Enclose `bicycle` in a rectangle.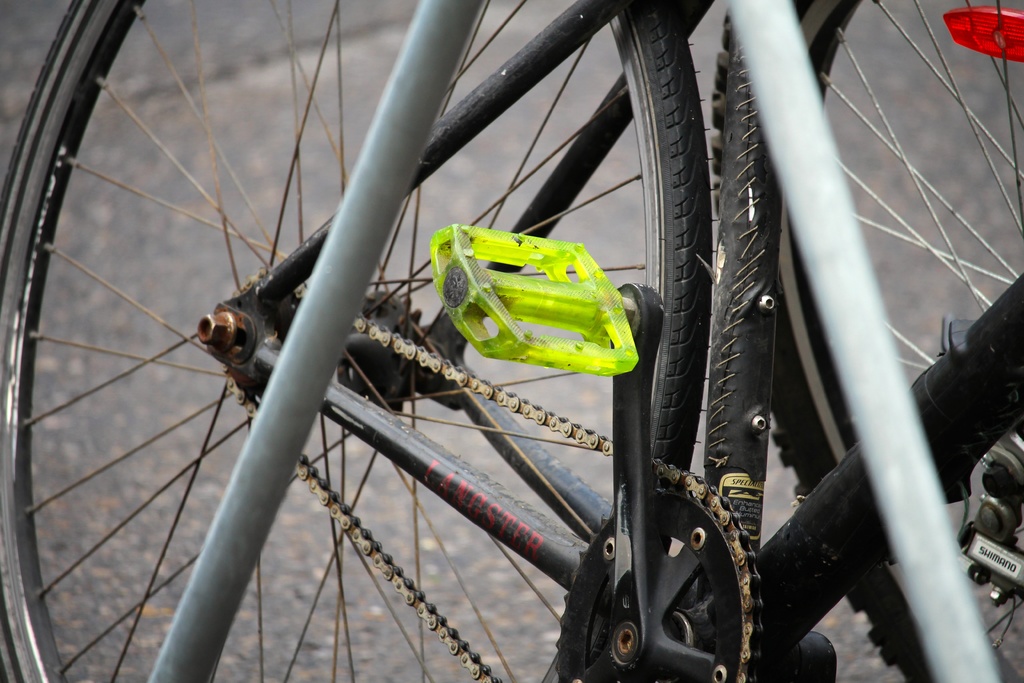
(0,0,1023,682).
